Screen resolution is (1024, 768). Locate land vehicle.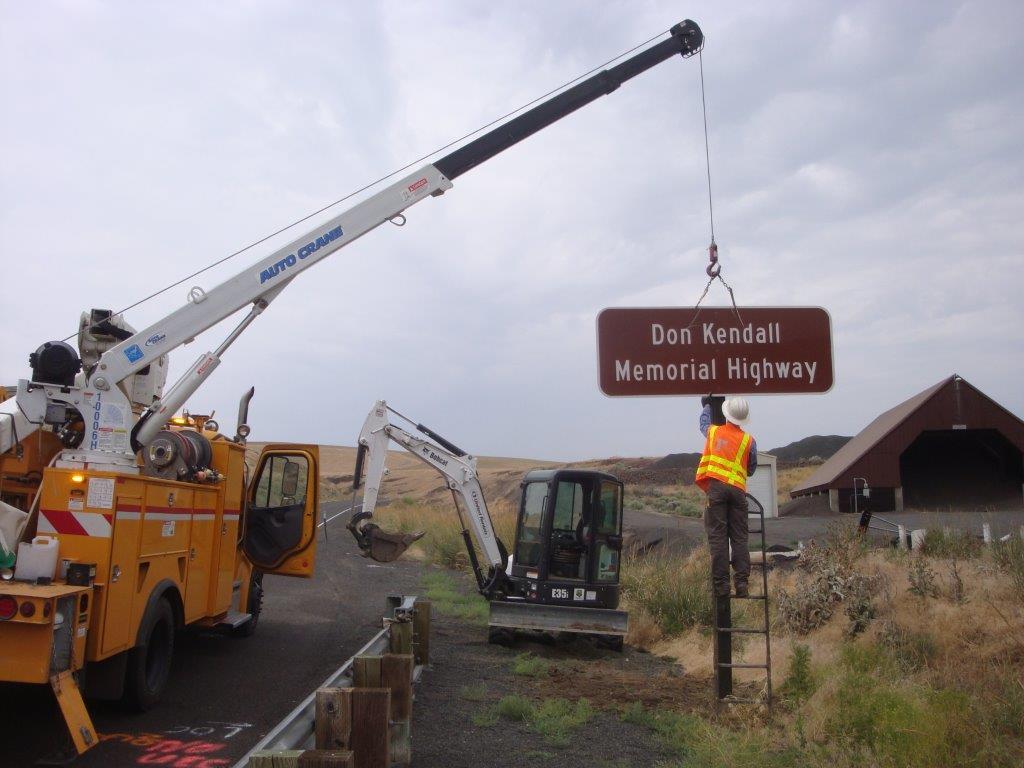
28, 52, 820, 713.
